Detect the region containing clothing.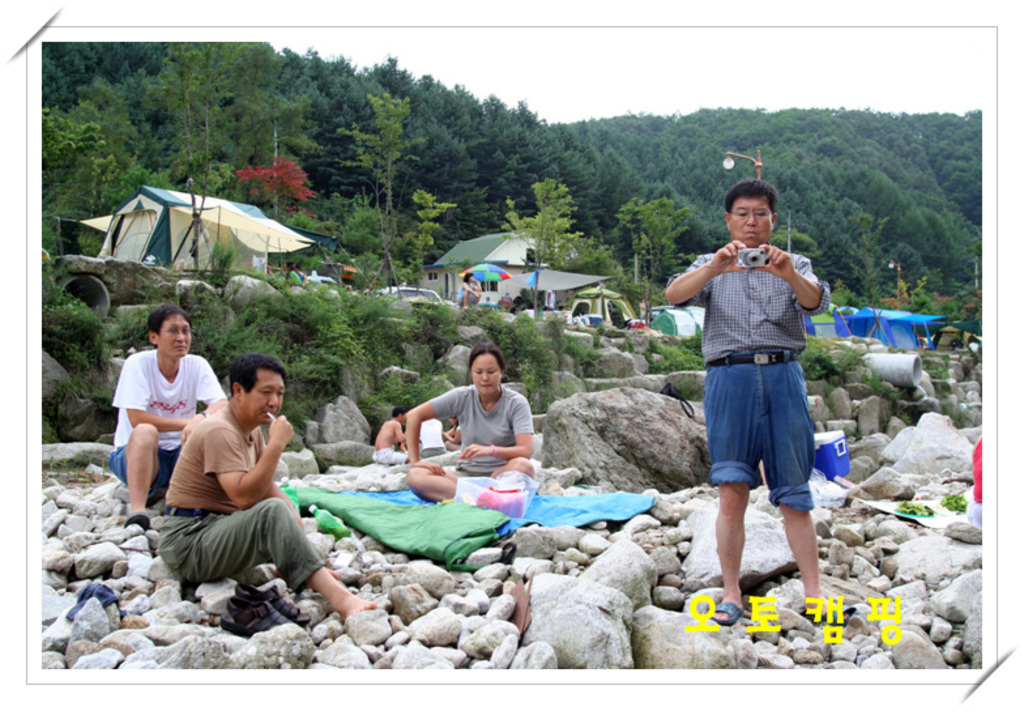
l=108, t=344, r=222, b=501.
